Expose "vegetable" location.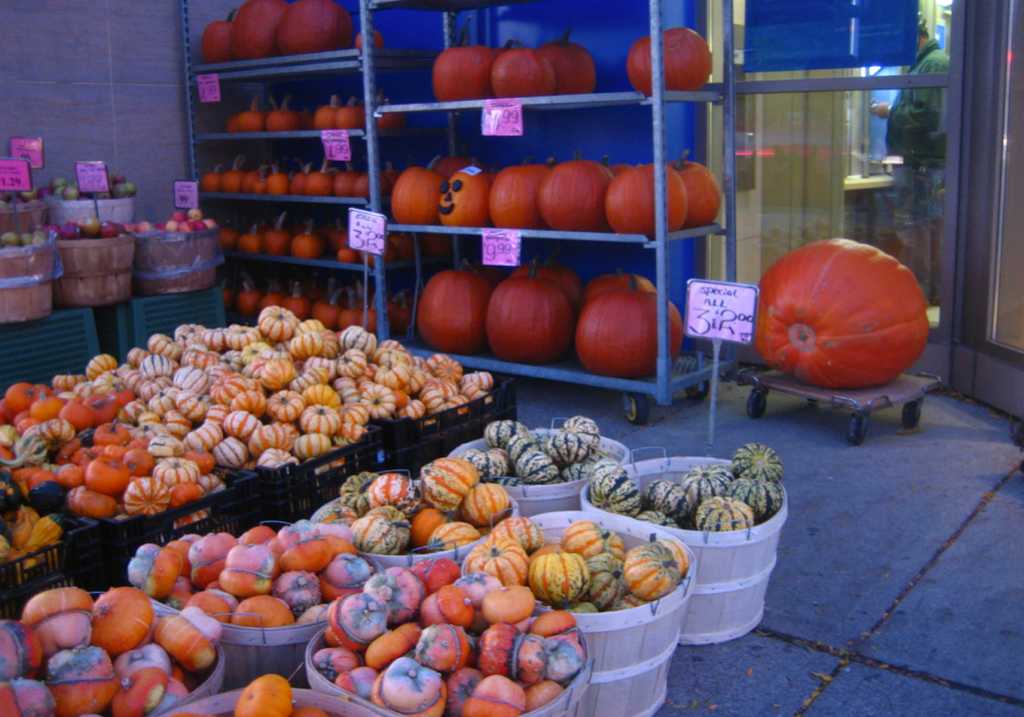
Exposed at locate(486, 417, 528, 447).
